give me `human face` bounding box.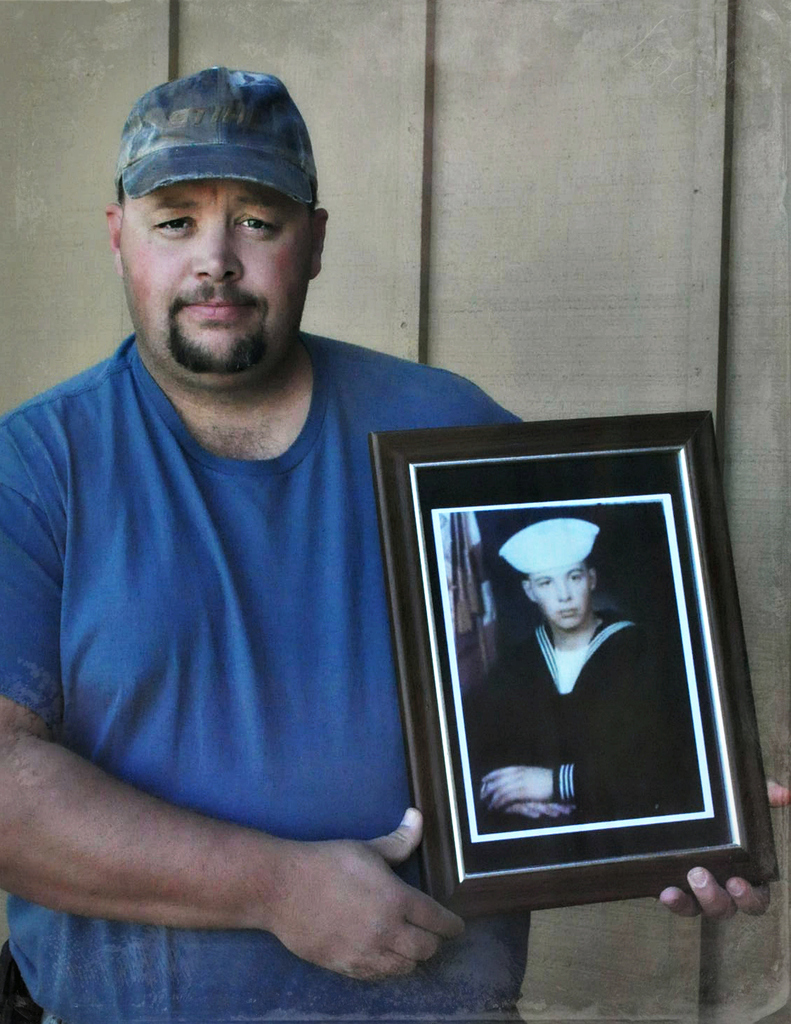
box(116, 178, 307, 360).
